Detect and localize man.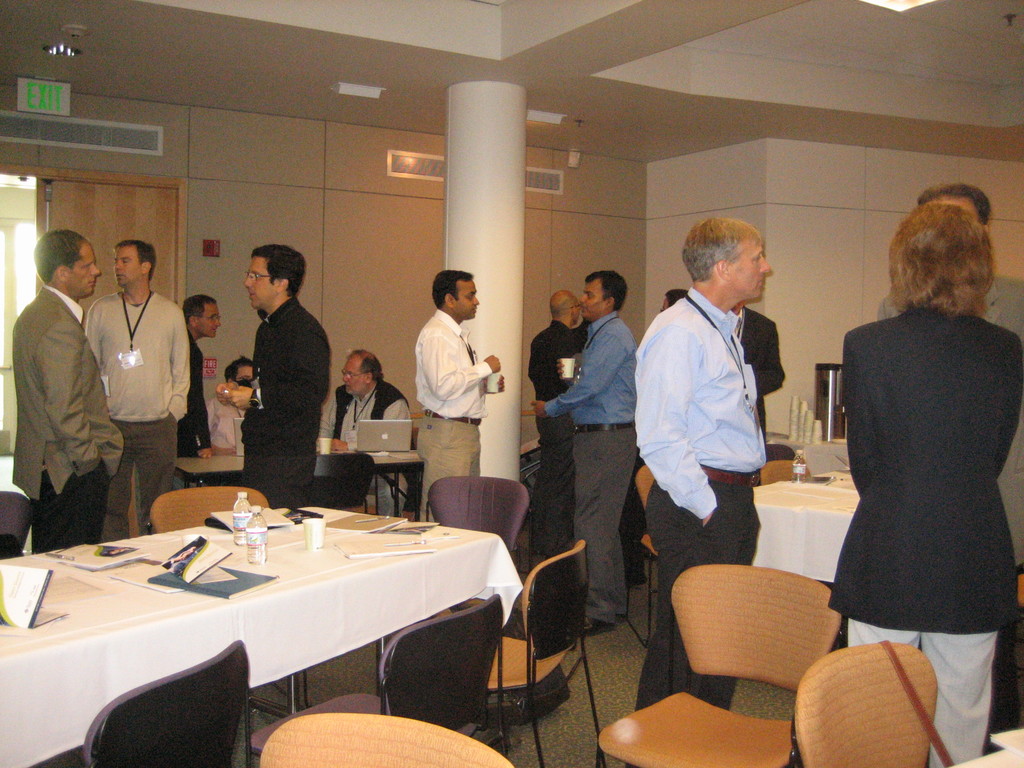
Localized at crop(530, 271, 636, 638).
